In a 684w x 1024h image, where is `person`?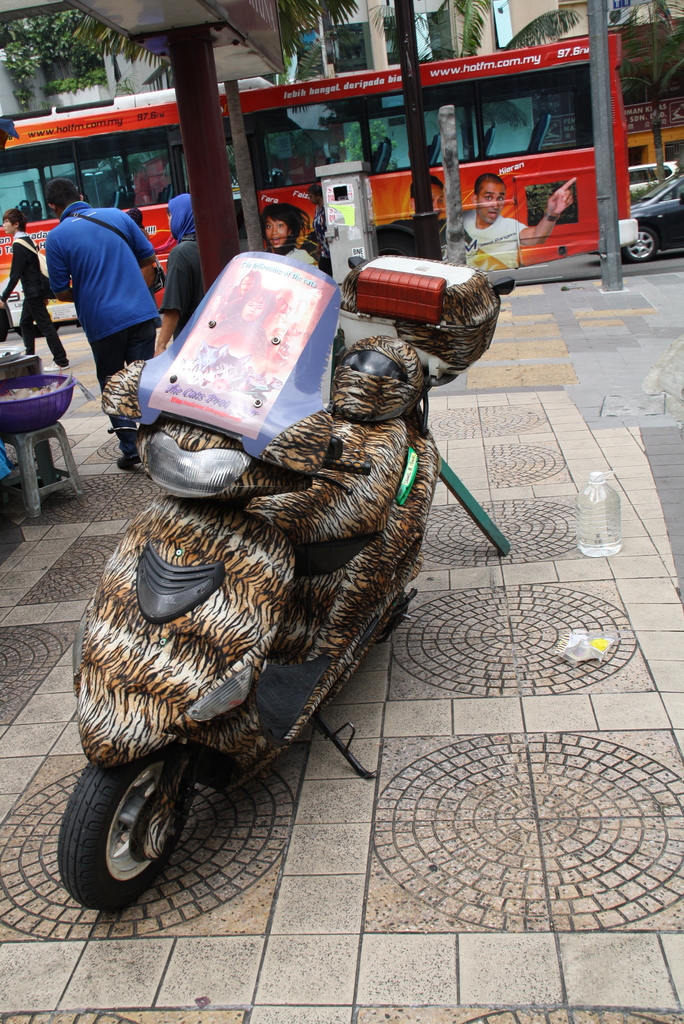
left=306, top=182, right=331, bottom=275.
